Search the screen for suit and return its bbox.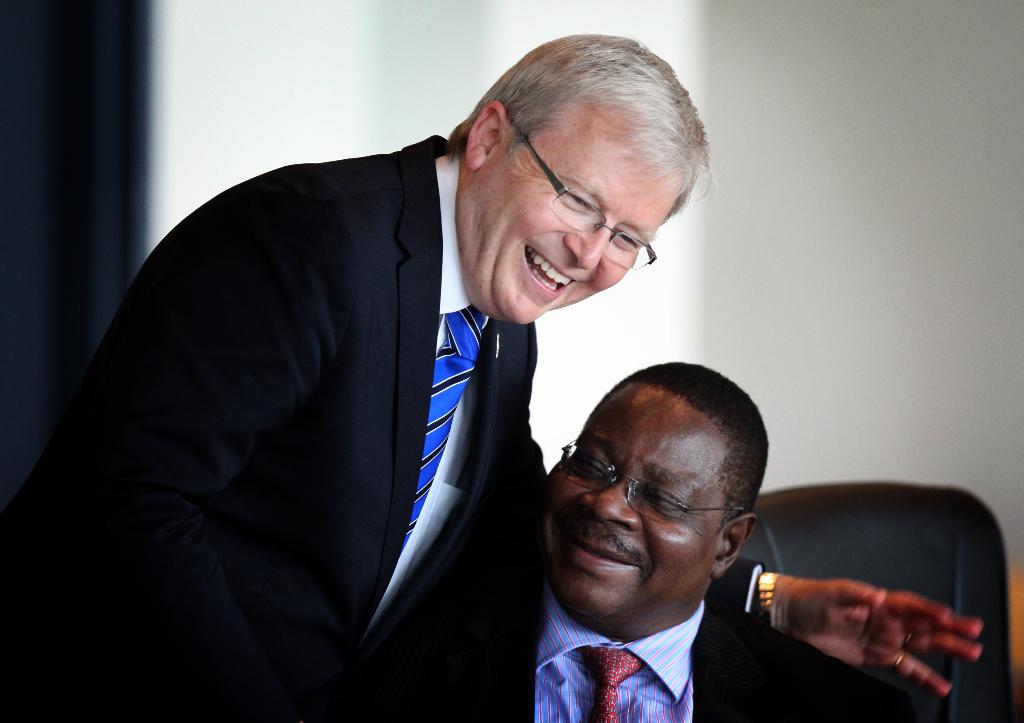
Found: [151, 95, 578, 701].
